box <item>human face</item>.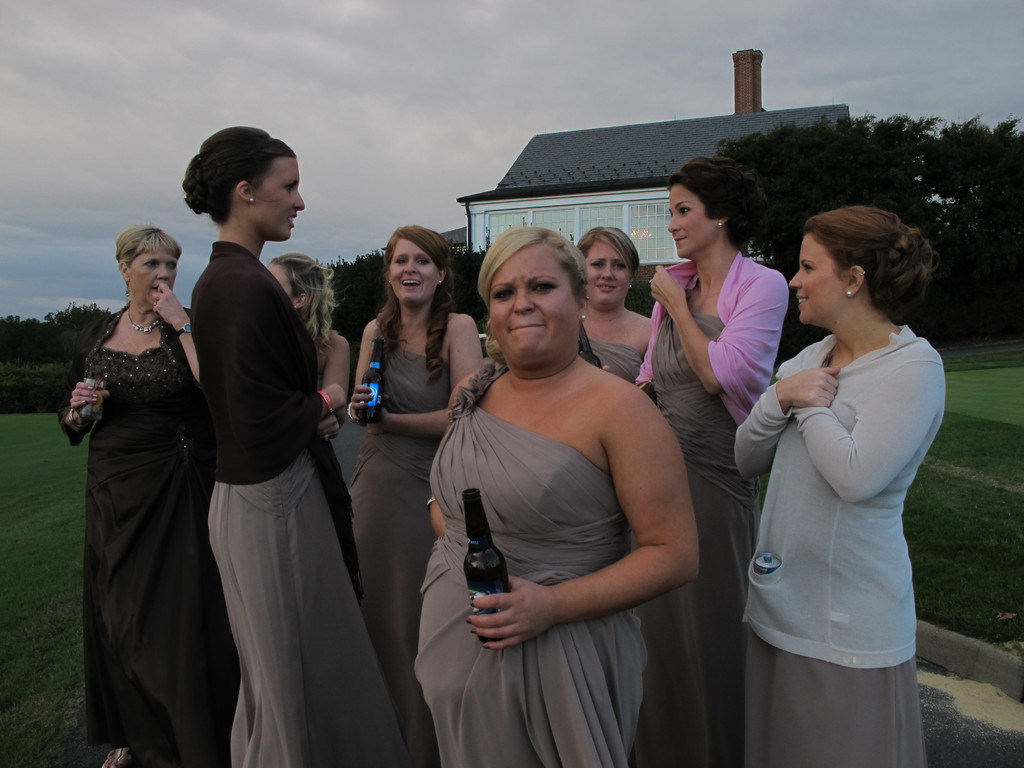
<region>389, 234, 439, 303</region>.
